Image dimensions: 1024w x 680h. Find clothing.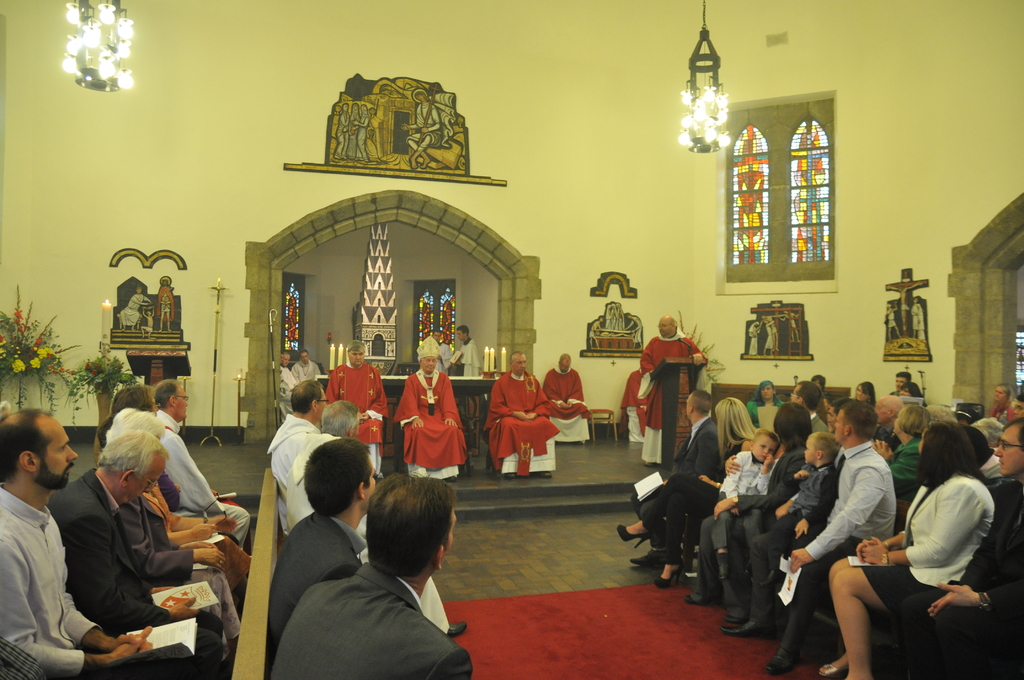
(x1=259, y1=555, x2=484, y2=679).
